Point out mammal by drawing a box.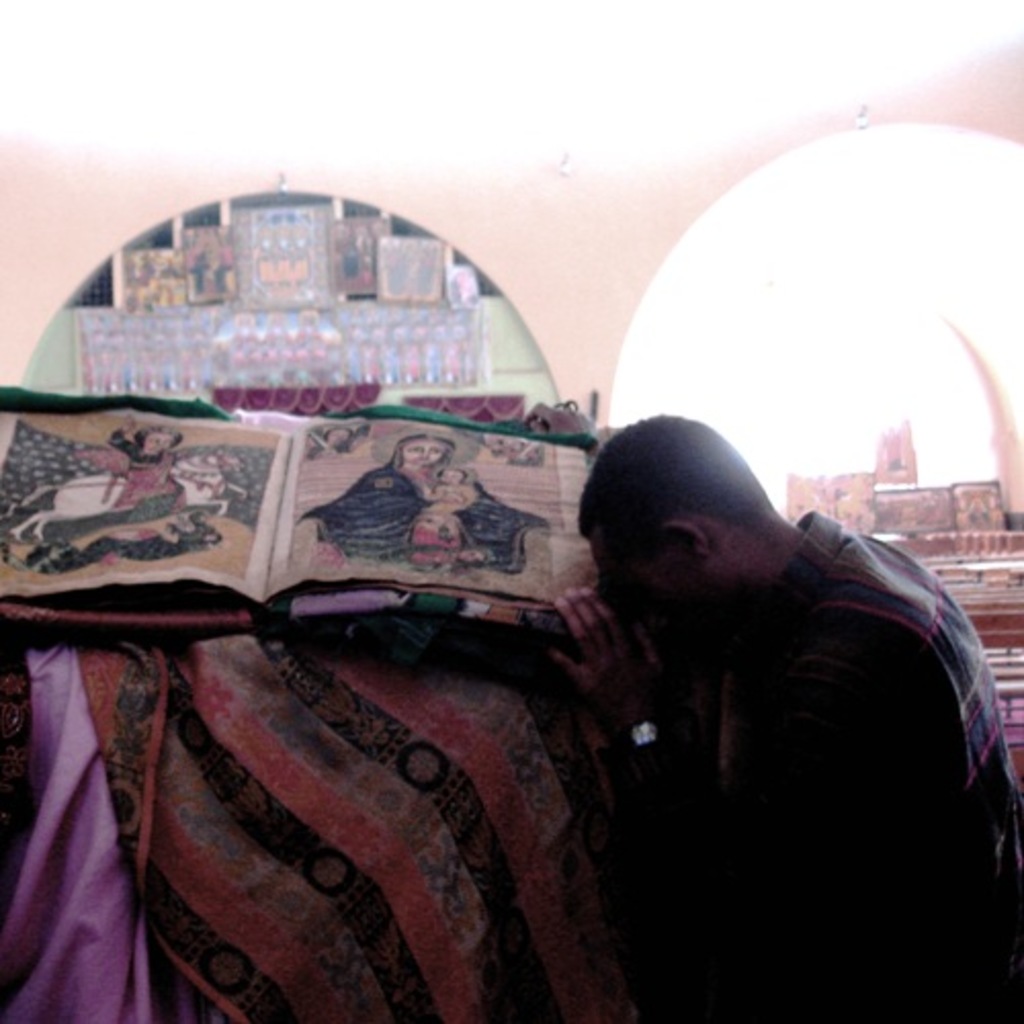
select_region(410, 467, 483, 569).
